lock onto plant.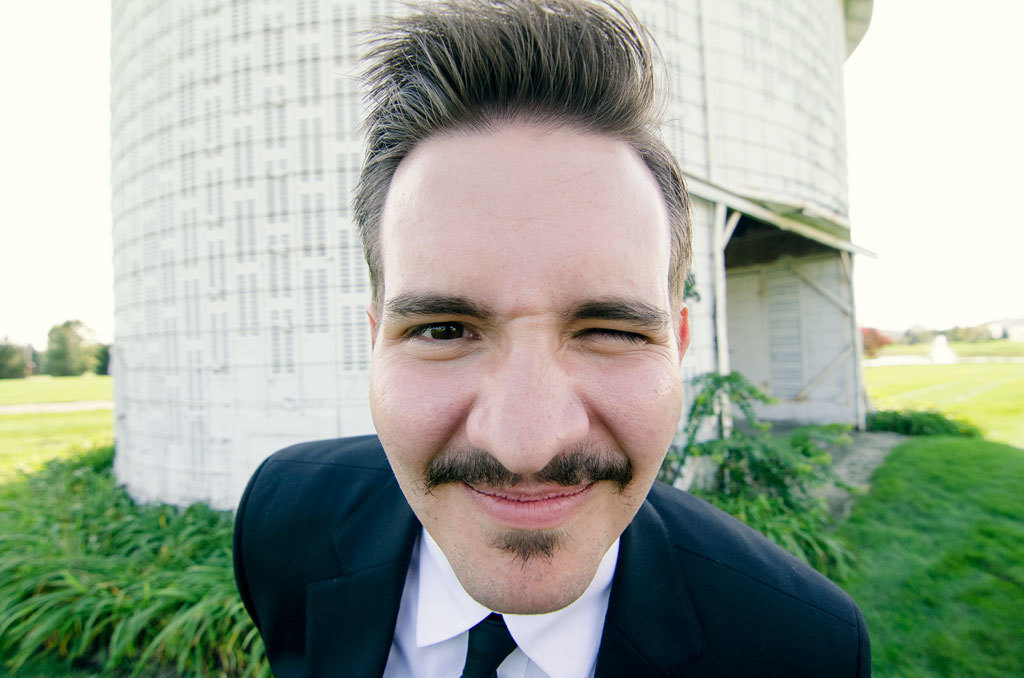
Locked: <region>854, 327, 896, 362</region>.
